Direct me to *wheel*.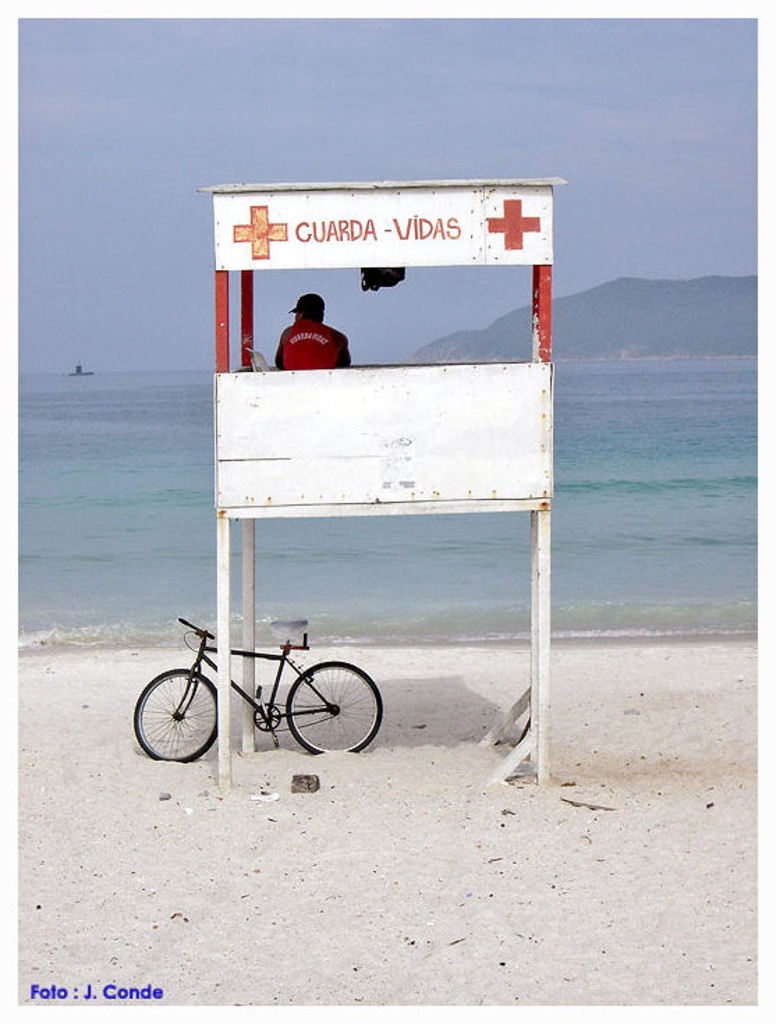
Direction: x1=288, y1=659, x2=386, y2=757.
